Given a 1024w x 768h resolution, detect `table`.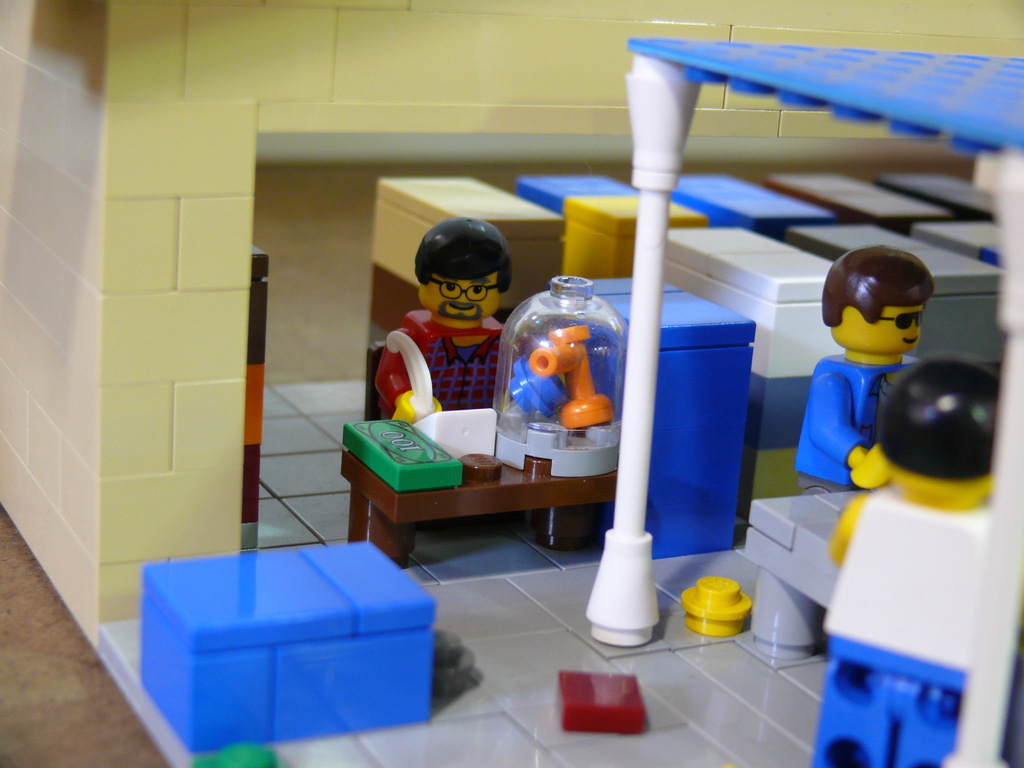
(left=332, top=394, right=638, bottom=558).
